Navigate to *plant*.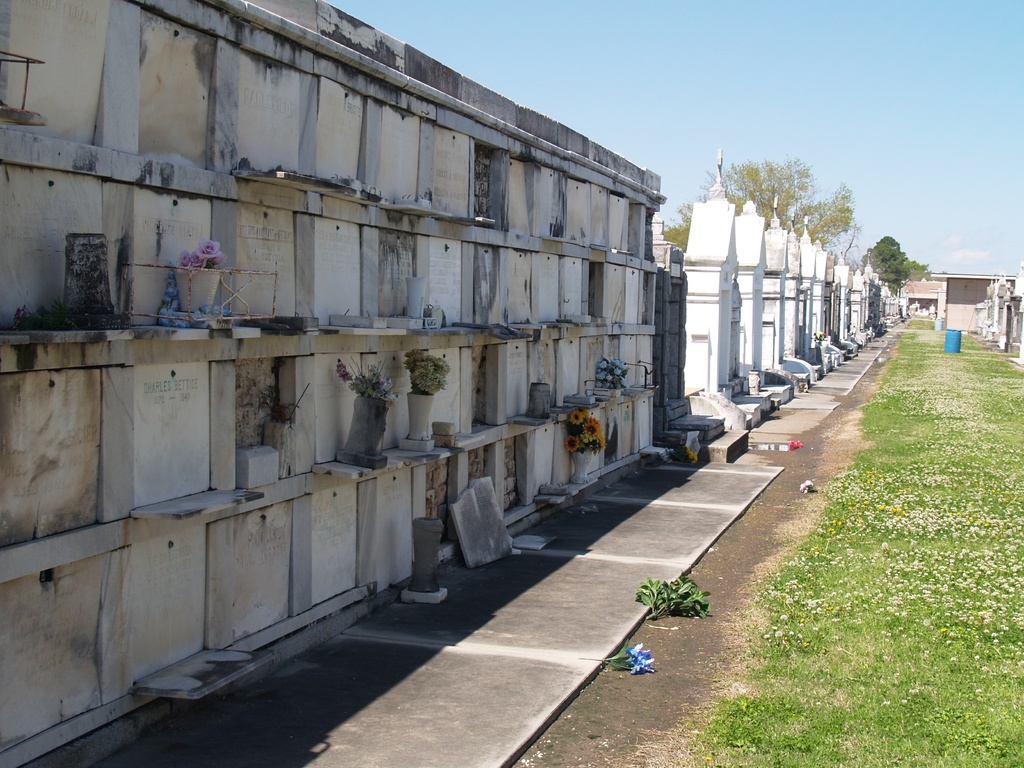
Navigation target: x1=664, y1=311, x2=1023, y2=767.
